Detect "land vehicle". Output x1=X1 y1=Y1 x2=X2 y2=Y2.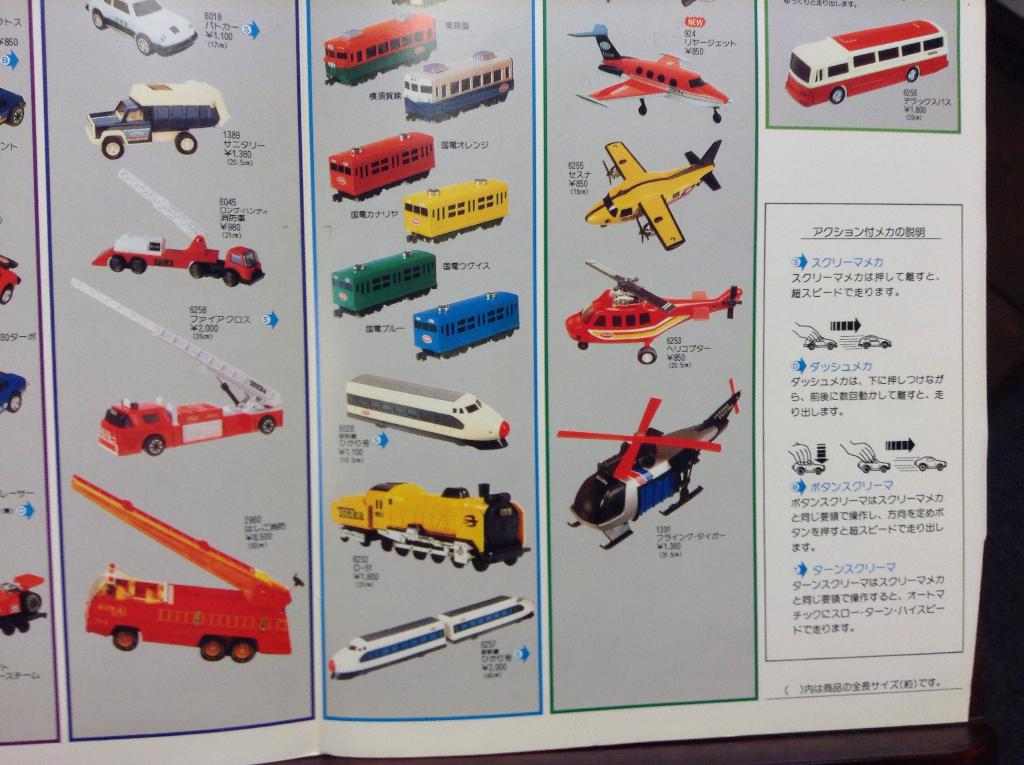
x1=0 y1=569 x2=45 y2=643.
